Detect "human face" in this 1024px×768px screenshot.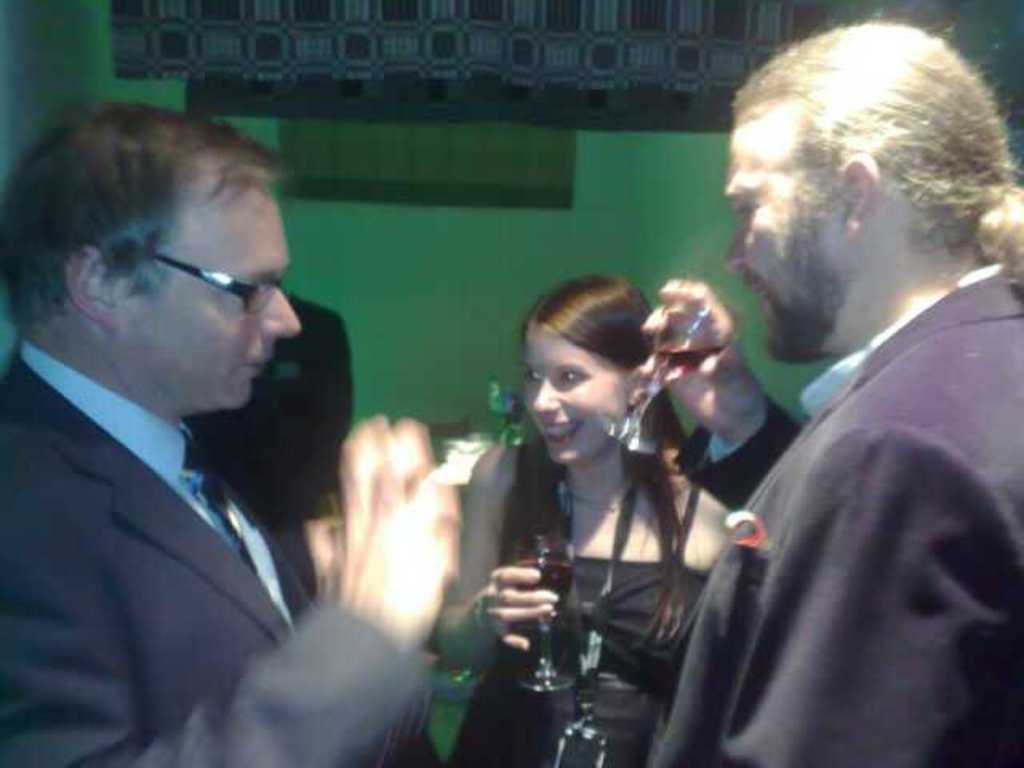
Detection: rect(726, 118, 843, 366).
